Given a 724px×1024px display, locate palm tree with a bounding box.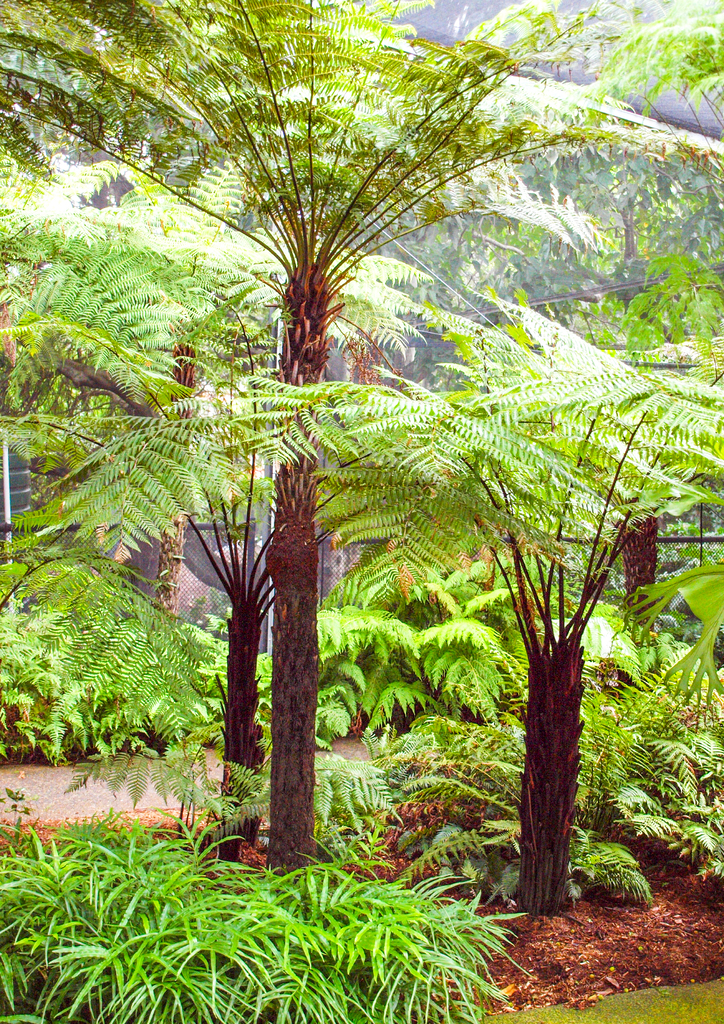
Located: (0, 810, 534, 1023).
